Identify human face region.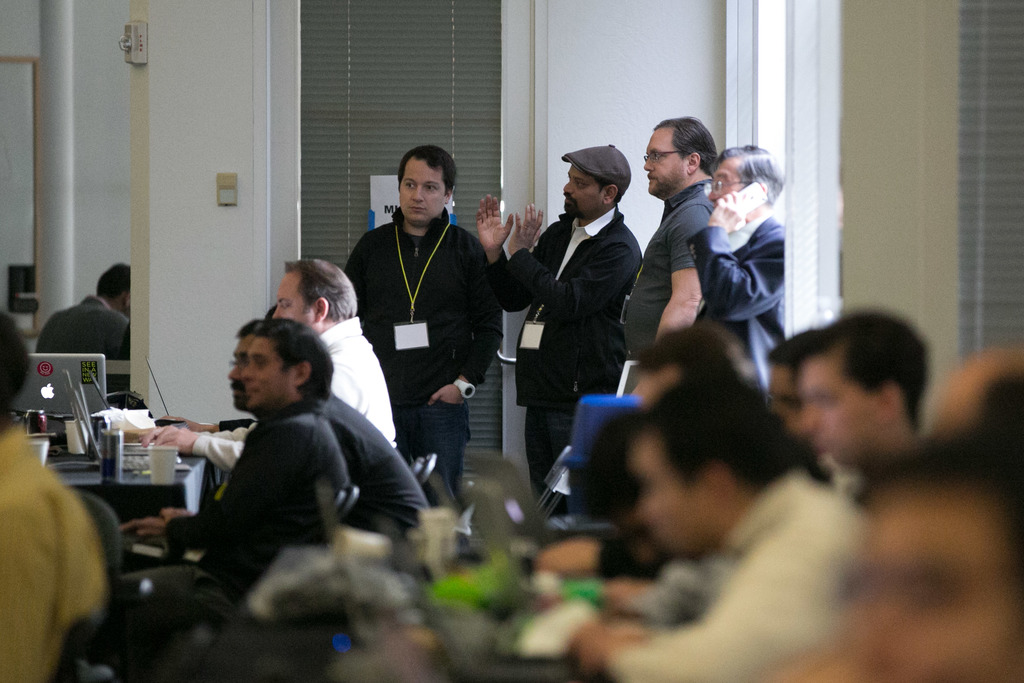
Region: <region>240, 333, 296, 406</region>.
